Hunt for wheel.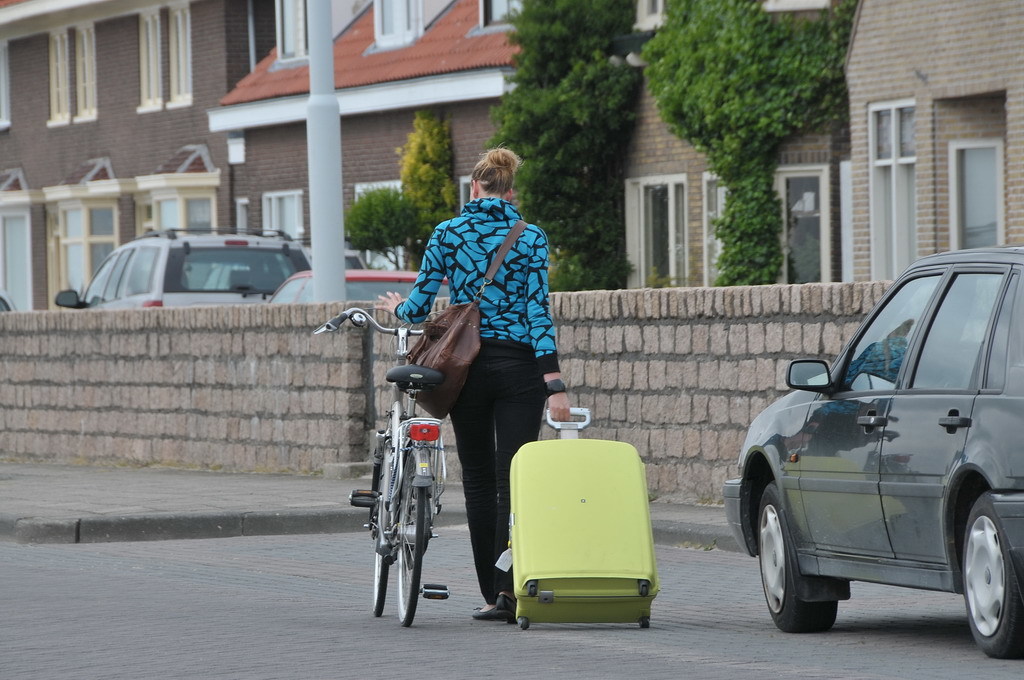
Hunted down at bbox=[641, 618, 651, 627].
